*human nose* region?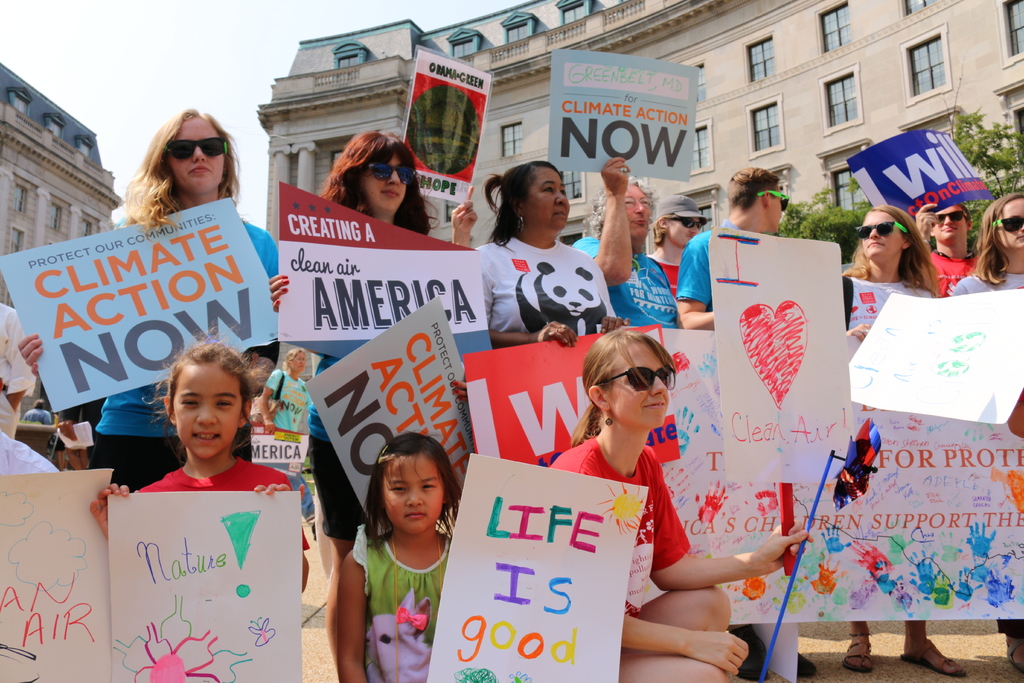
[left=554, top=188, right=568, bottom=205]
